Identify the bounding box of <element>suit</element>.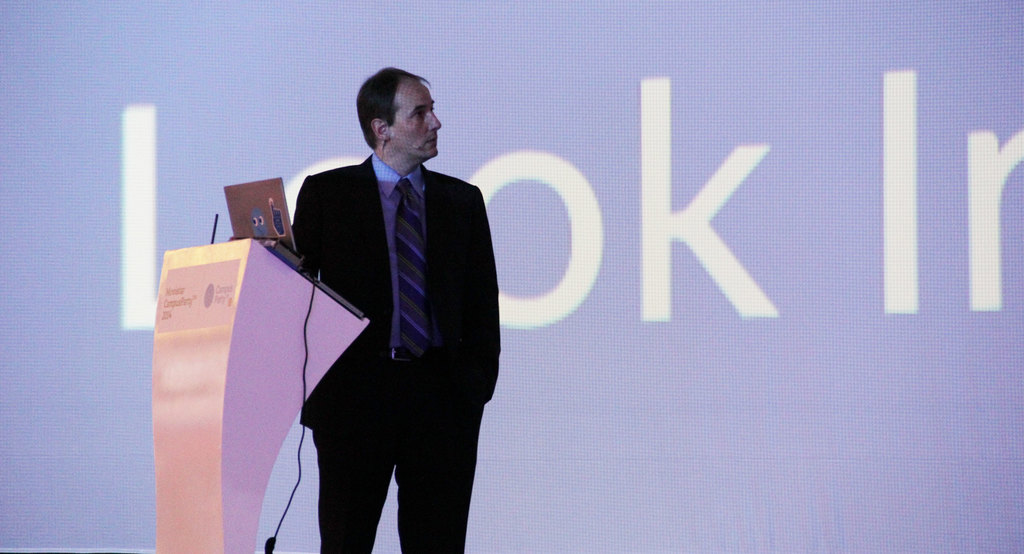
l=298, t=94, r=479, b=507.
